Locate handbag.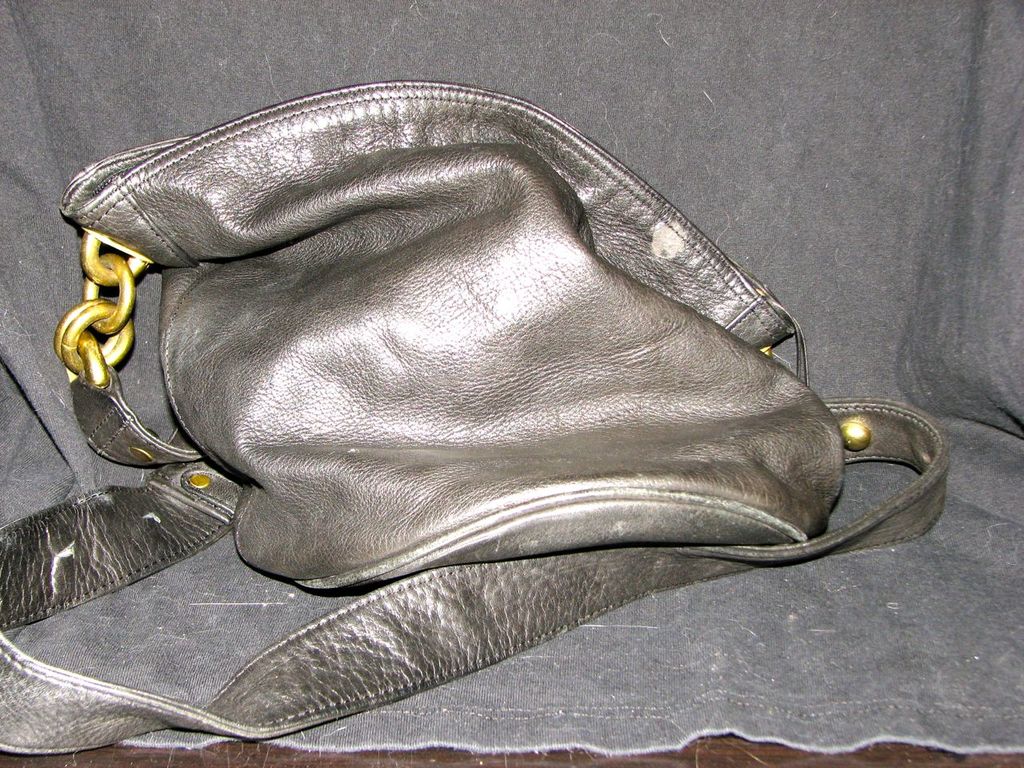
Bounding box: locate(0, 82, 954, 750).
